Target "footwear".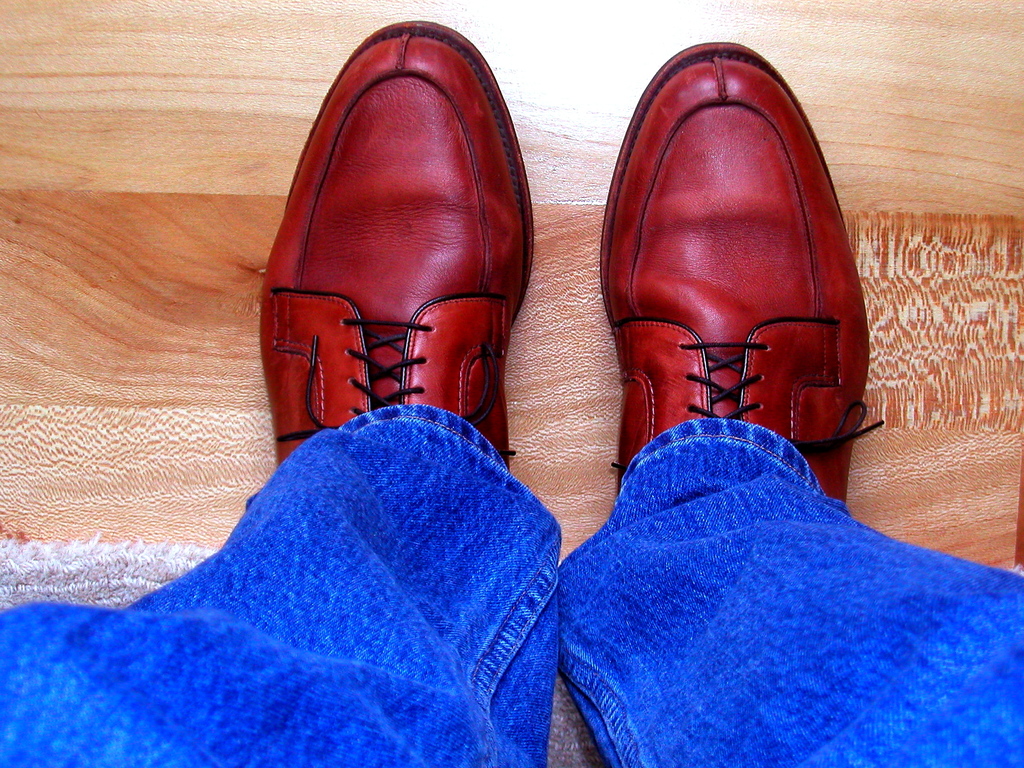
Target region: box(593, 40, 884, 529).
